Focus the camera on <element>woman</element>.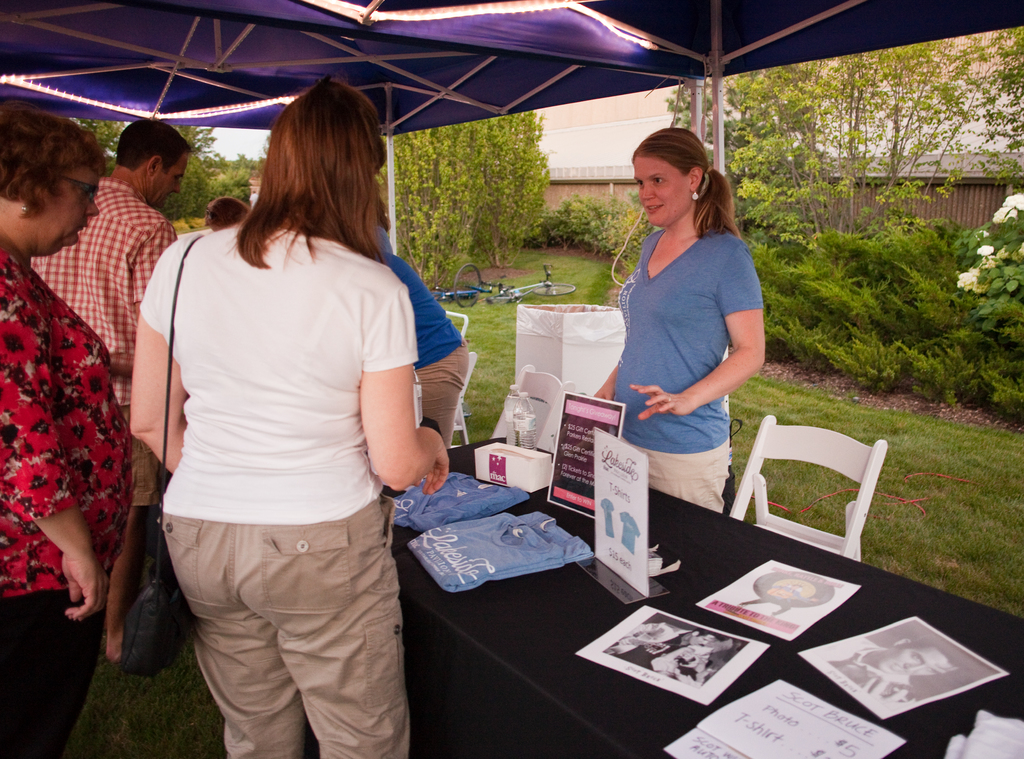
Focus region: pyautogui.locateOnScreen(585, 119, 778, 538).
